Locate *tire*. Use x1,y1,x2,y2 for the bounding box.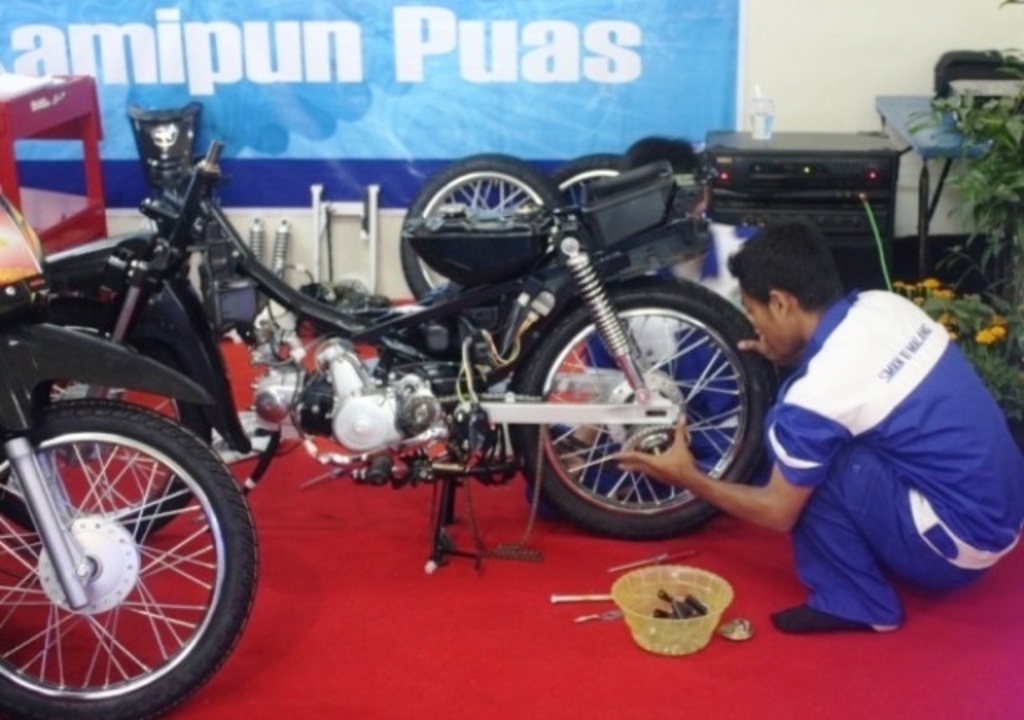
509,275,781,542.
